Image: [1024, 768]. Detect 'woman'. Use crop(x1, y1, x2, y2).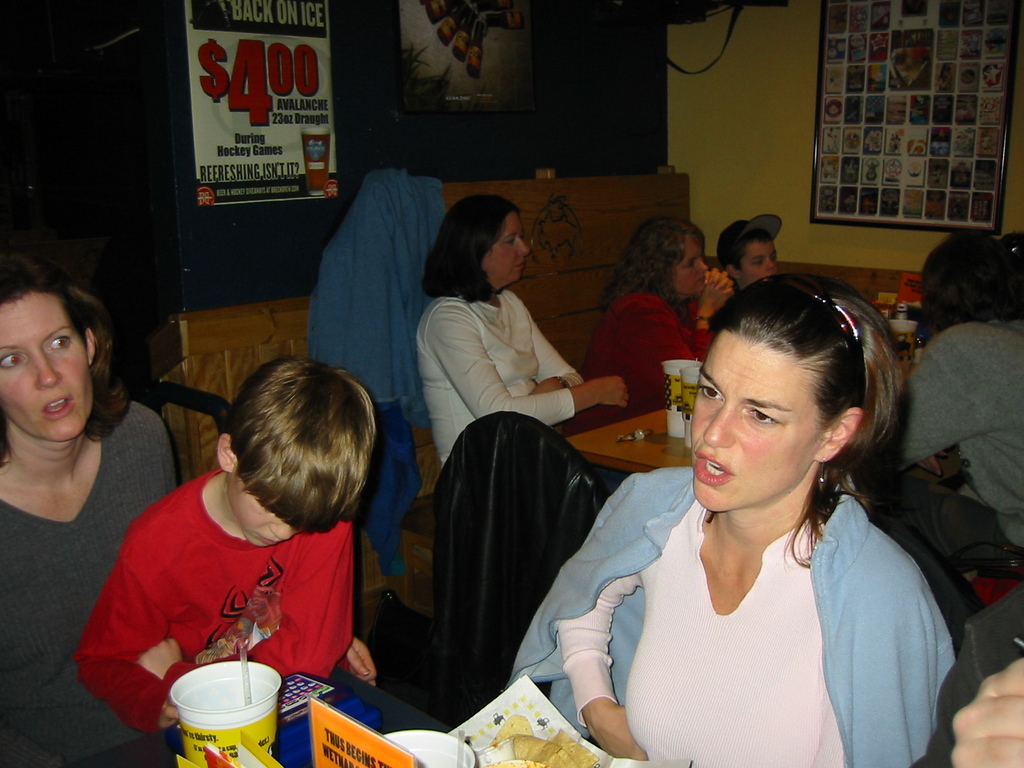
crop(576, 217, 739, 410).
